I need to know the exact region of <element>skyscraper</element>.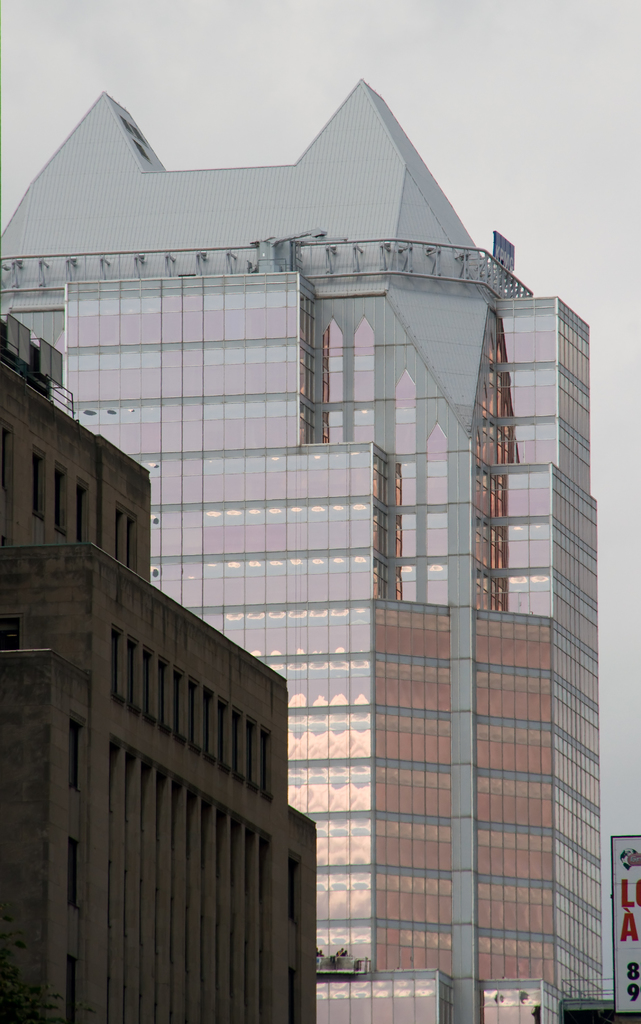
Region: box=[0, 309, 313, 1023].
